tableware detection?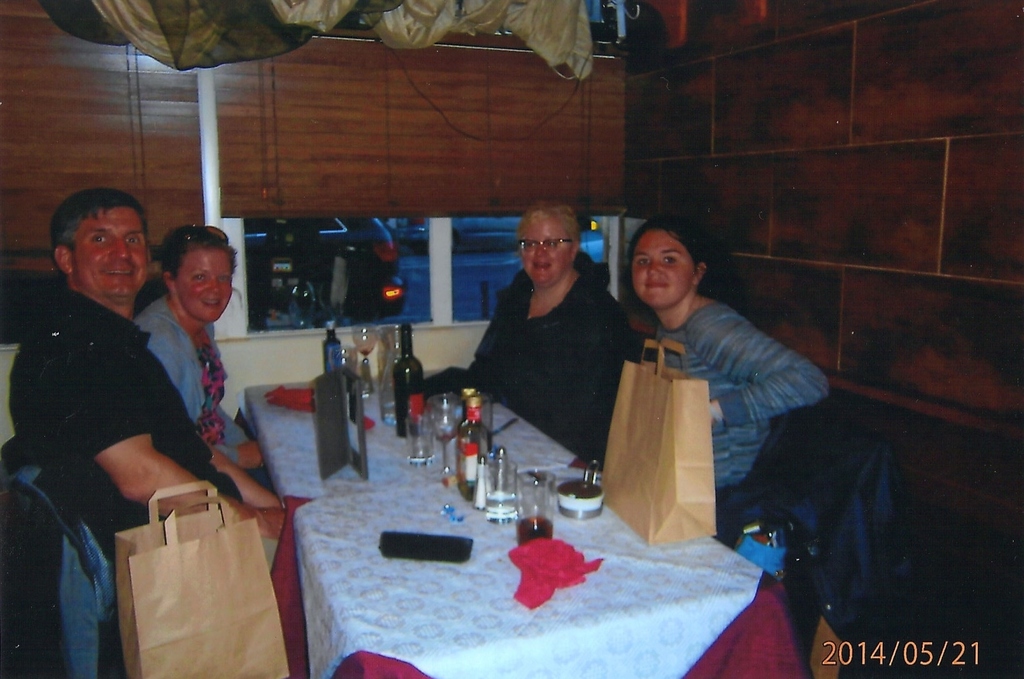
x1=560, y1=475, x2=602, y2=520
